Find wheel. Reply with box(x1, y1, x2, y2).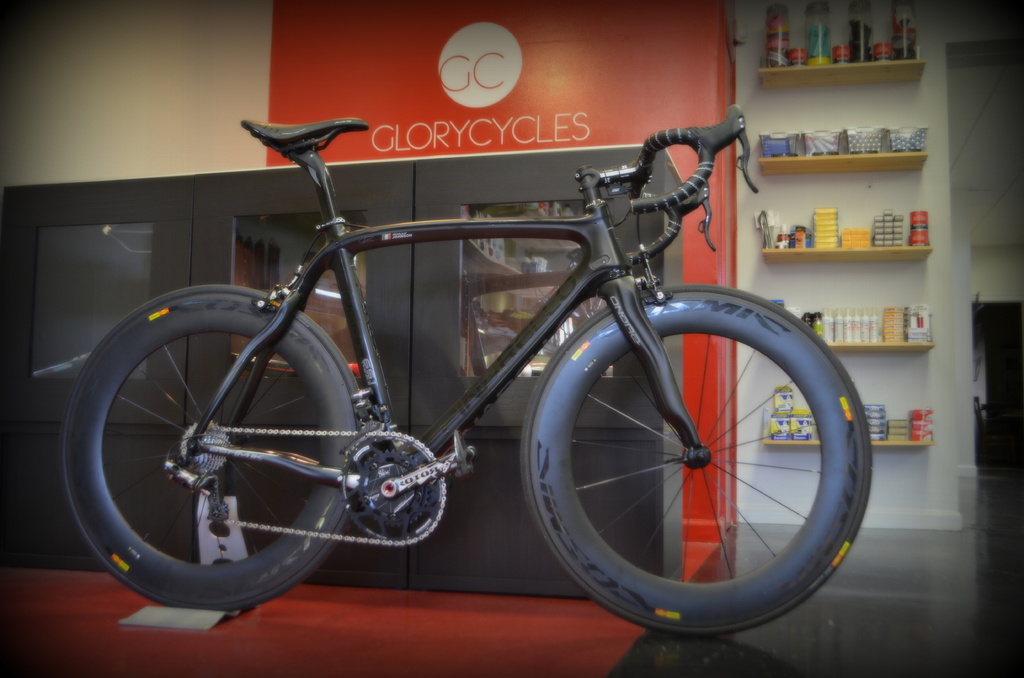
box(56, 280, 376, 609).
